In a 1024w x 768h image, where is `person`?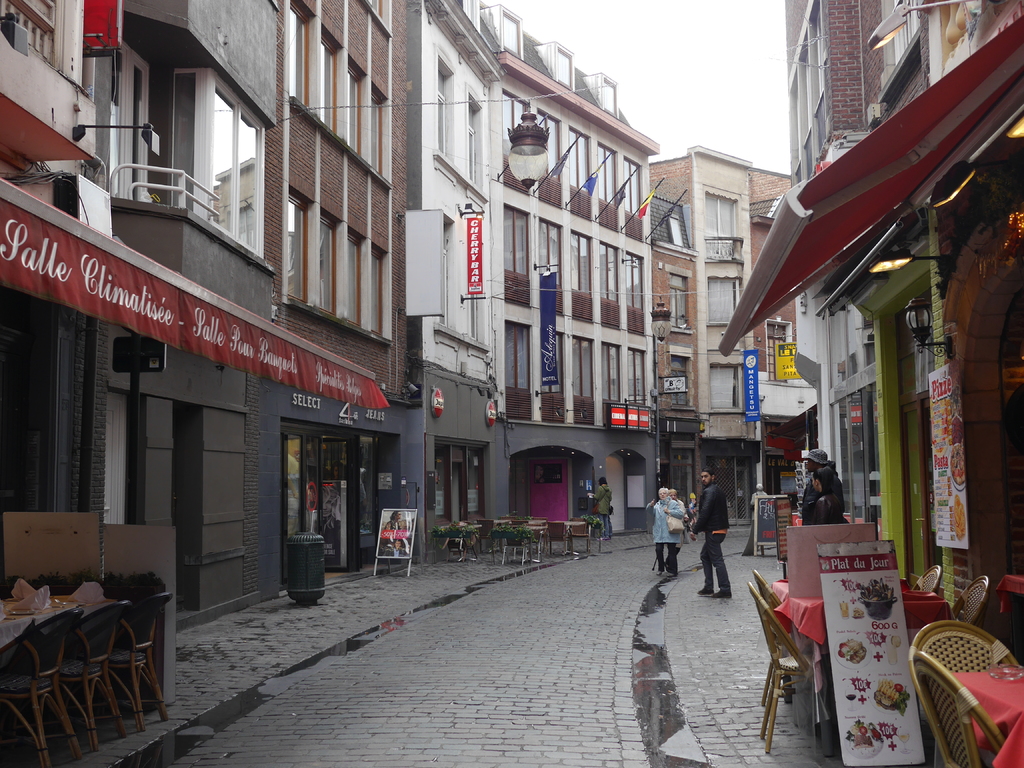
detection(751, 484, 767, 521).
